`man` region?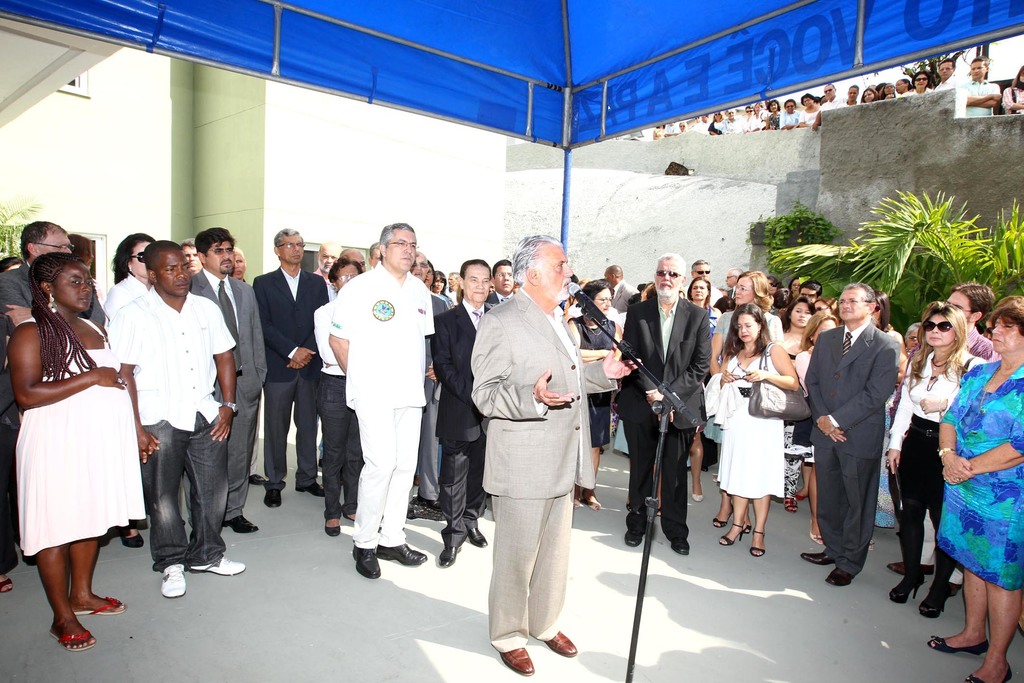
(313, 238, 345, 285)
